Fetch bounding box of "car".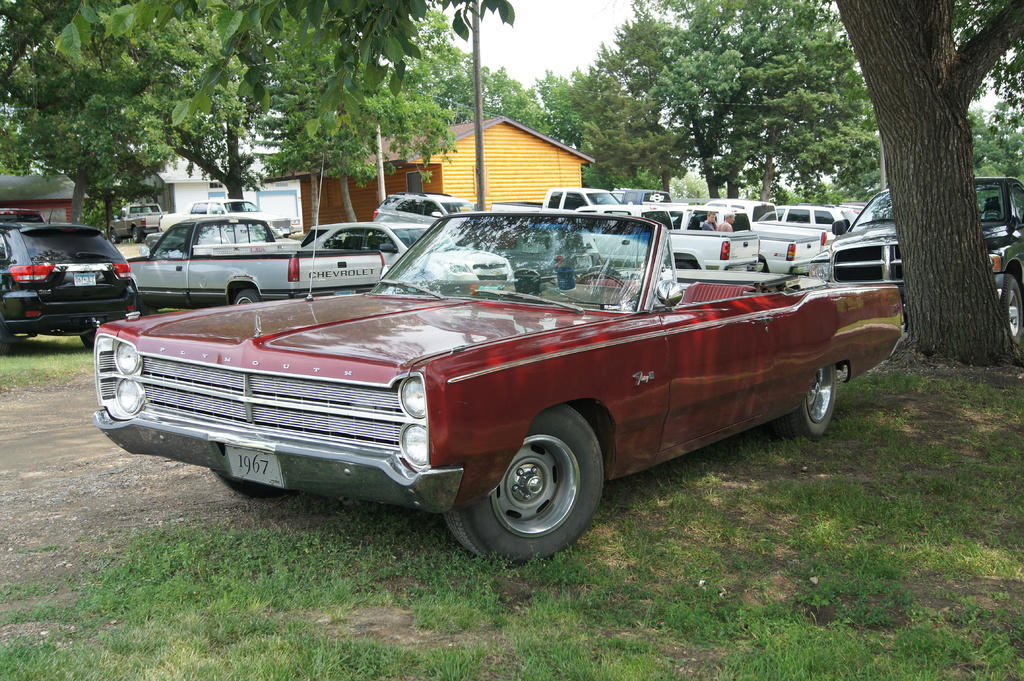
Bbox: region(447, 223, 601, 296).
